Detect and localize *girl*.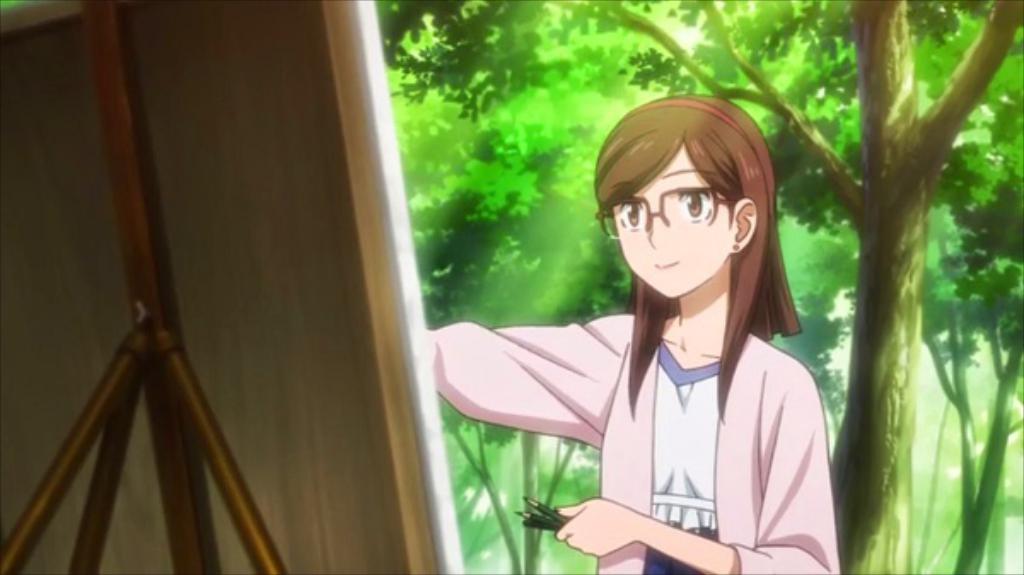
Localized at bbox=[423, 97, 841, 573].
